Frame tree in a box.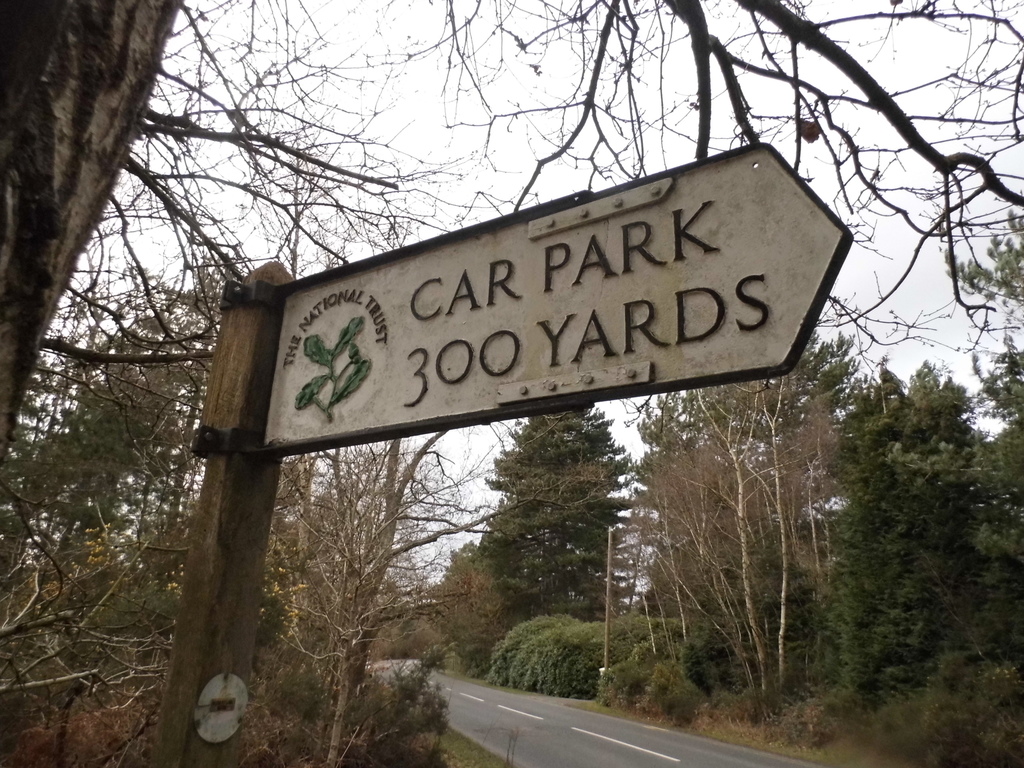
detection(459, 409, 647, 660).
